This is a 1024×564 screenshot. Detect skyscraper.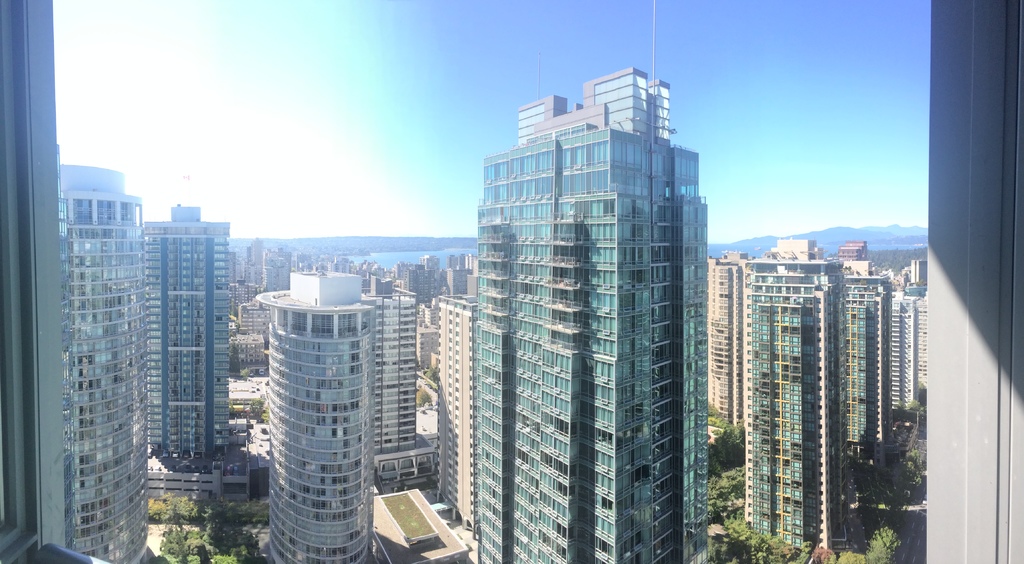
(0,0,78,563).
